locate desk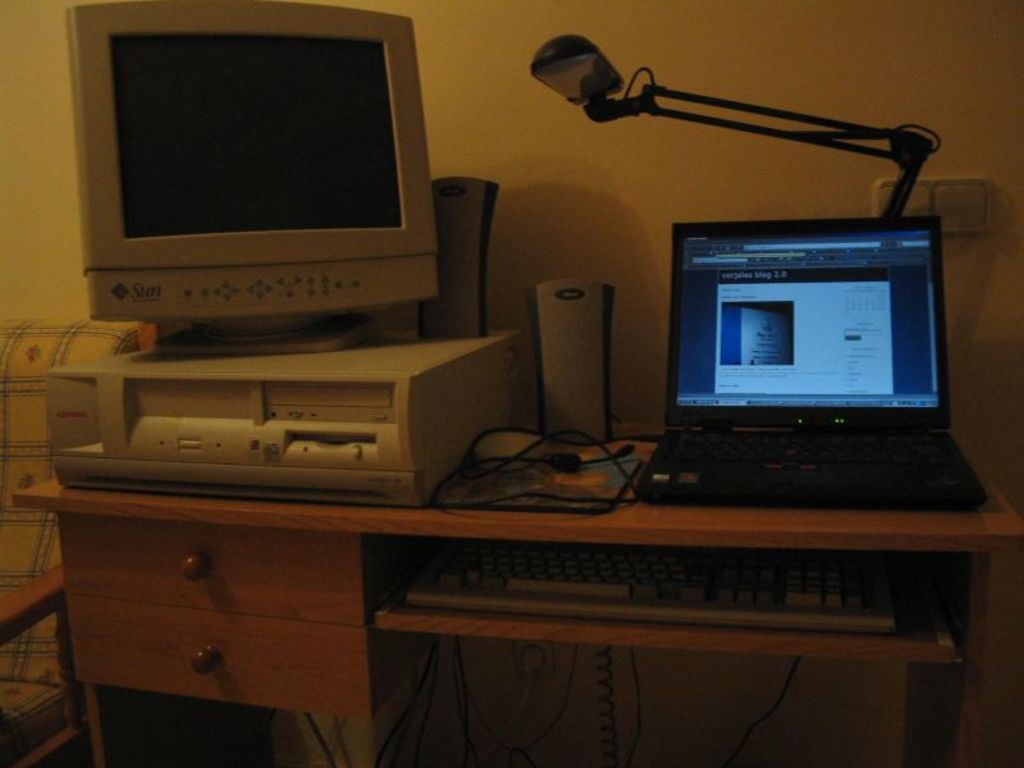
detection(65, 402, 1023, 701)
